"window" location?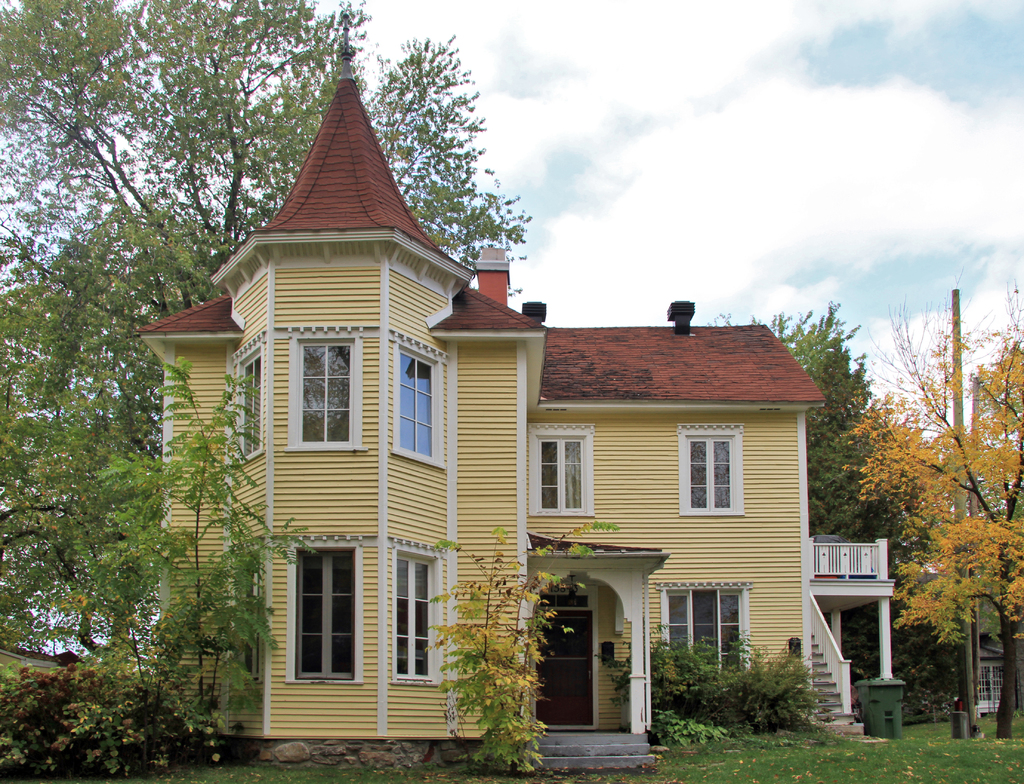
left=682, top=424, right=746, bottom=516
